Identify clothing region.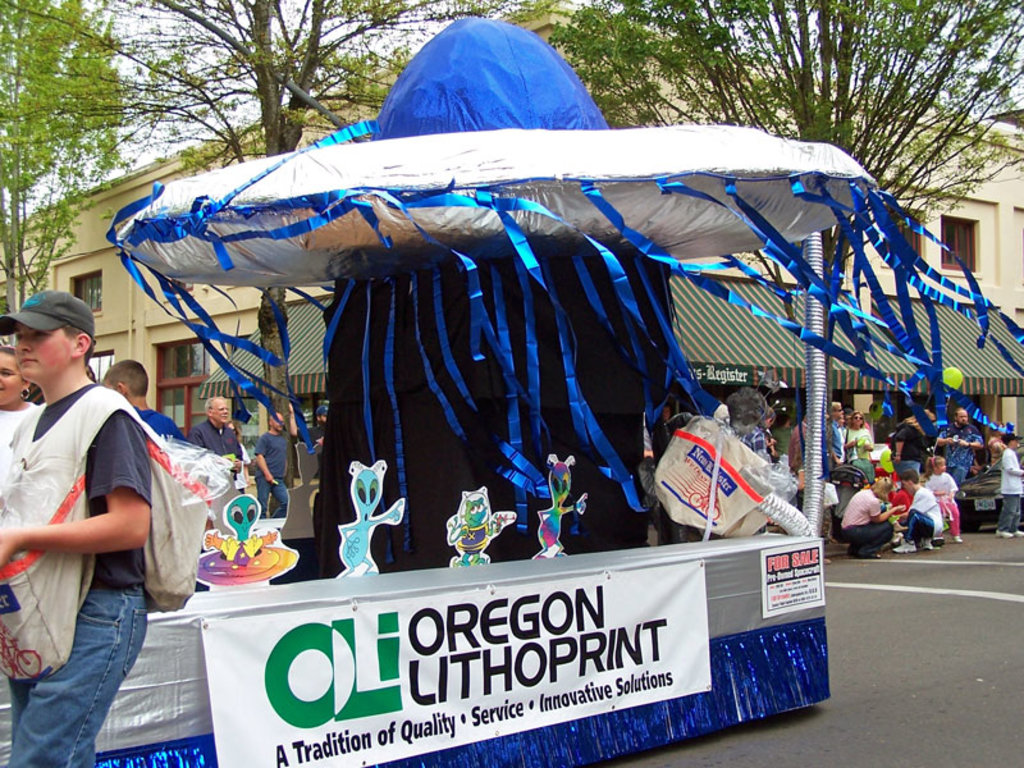
Region: bbox=[252, 431, 289, 518].
